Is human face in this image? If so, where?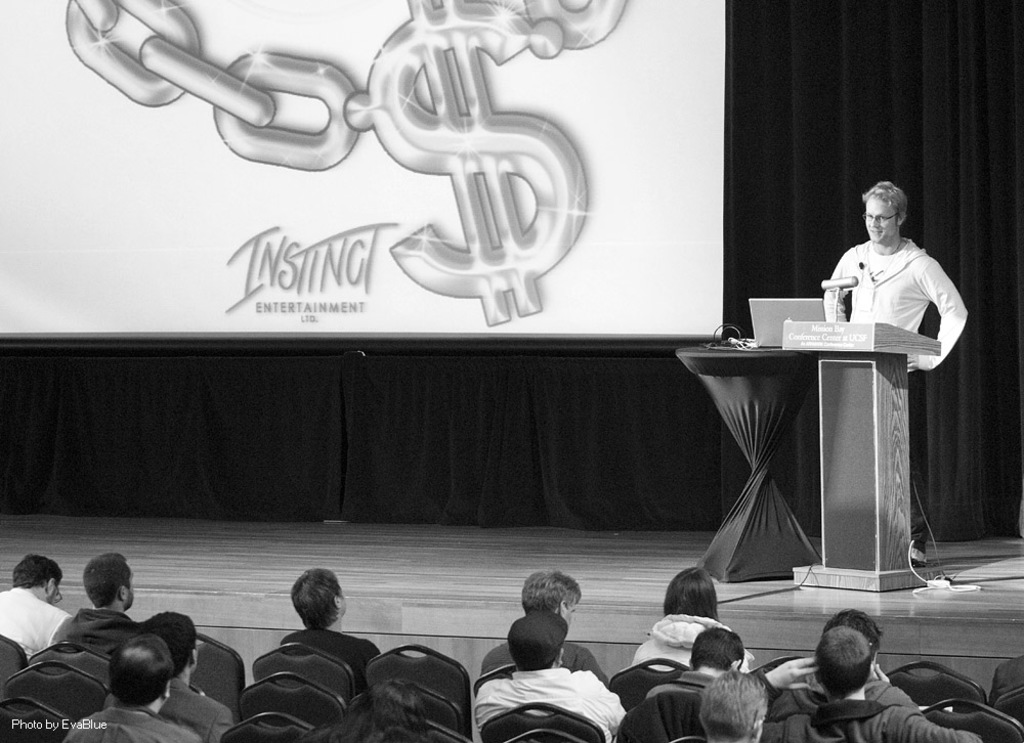
Yes, at rect(865, 196, 899, 243).
